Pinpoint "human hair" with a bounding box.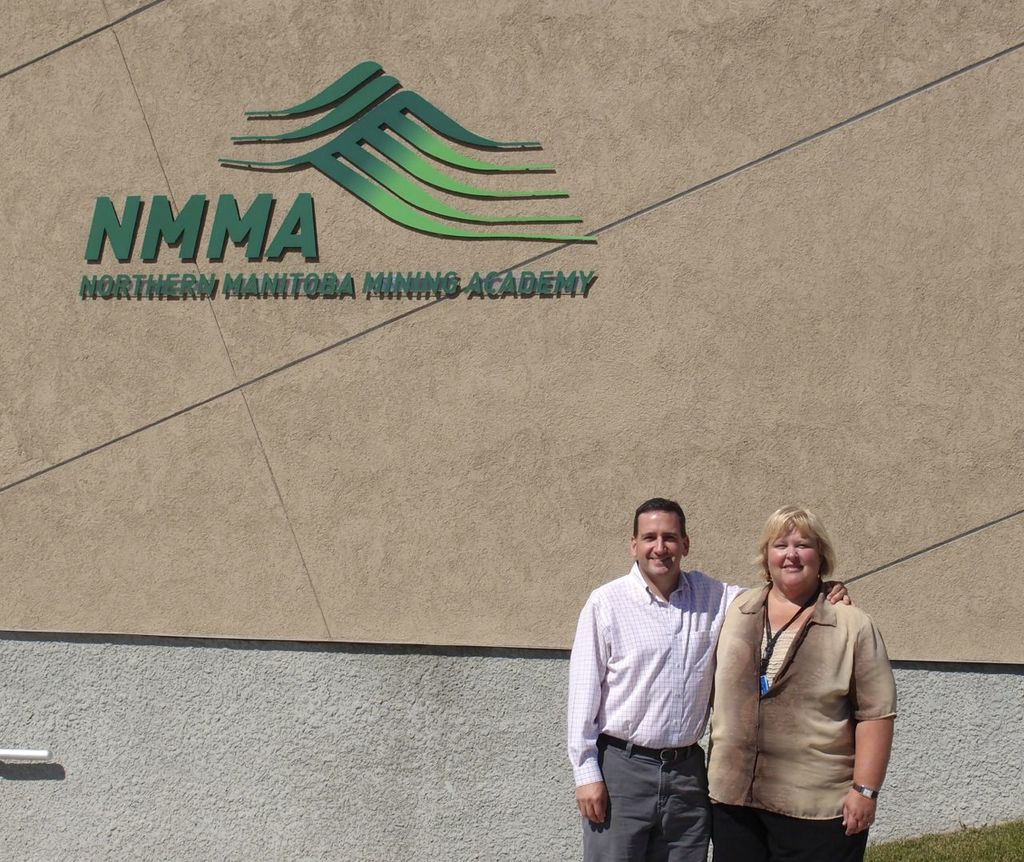
[633, 493, 692, 535].
